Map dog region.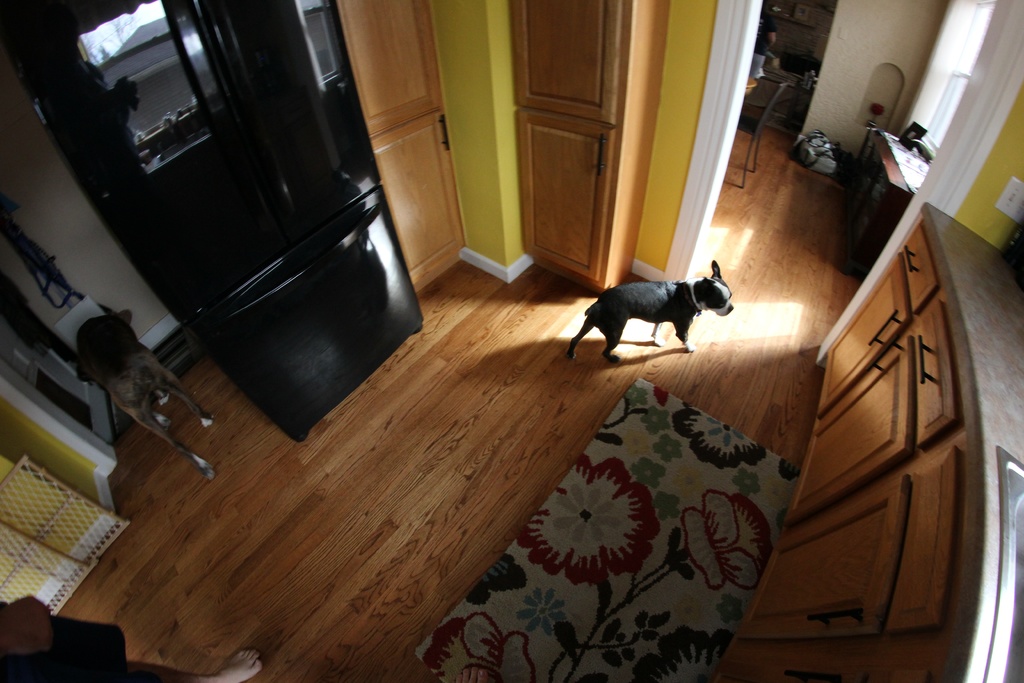
Mapped to bbox=[560, 259, 737, 361].
